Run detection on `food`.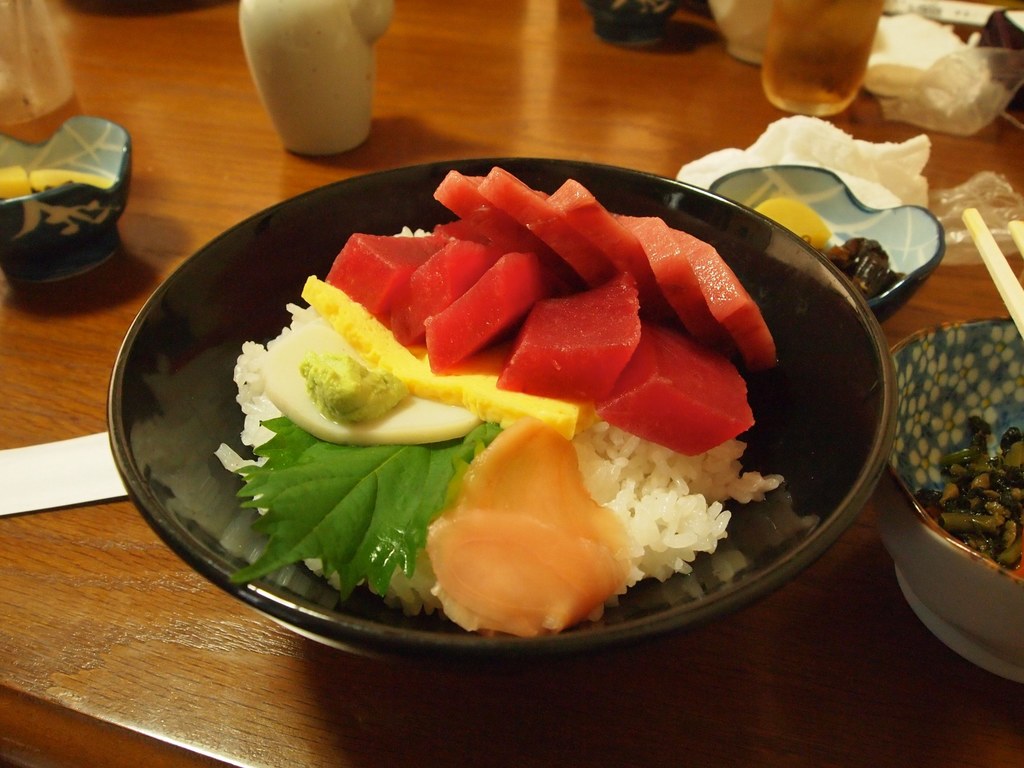
Result: 28 165 112 188.
